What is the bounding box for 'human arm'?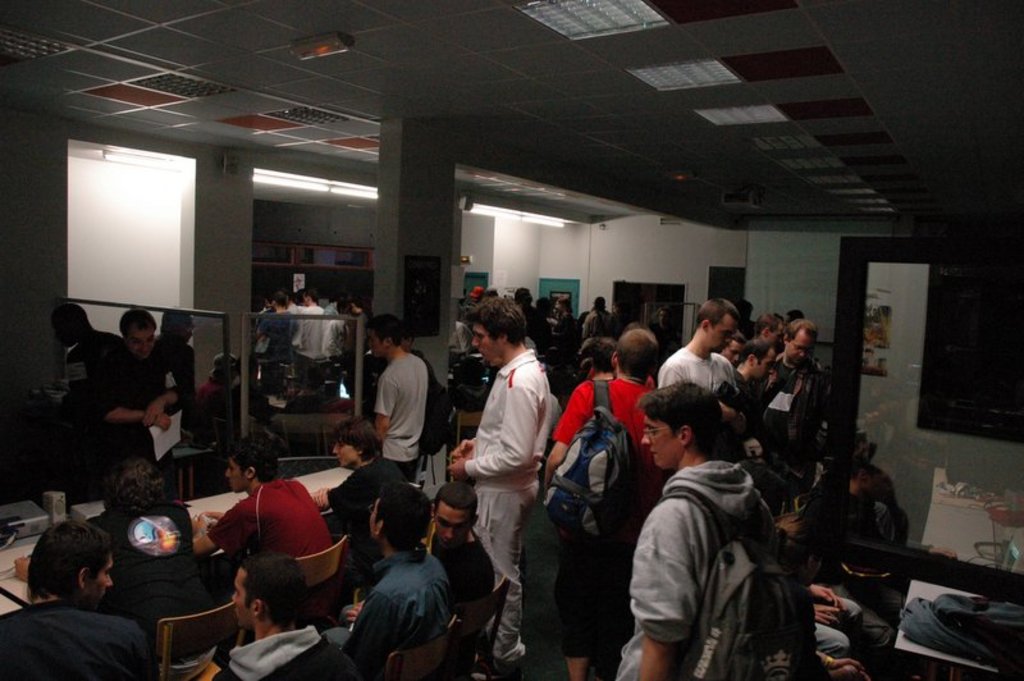
box(815, 646, 864, 678).
